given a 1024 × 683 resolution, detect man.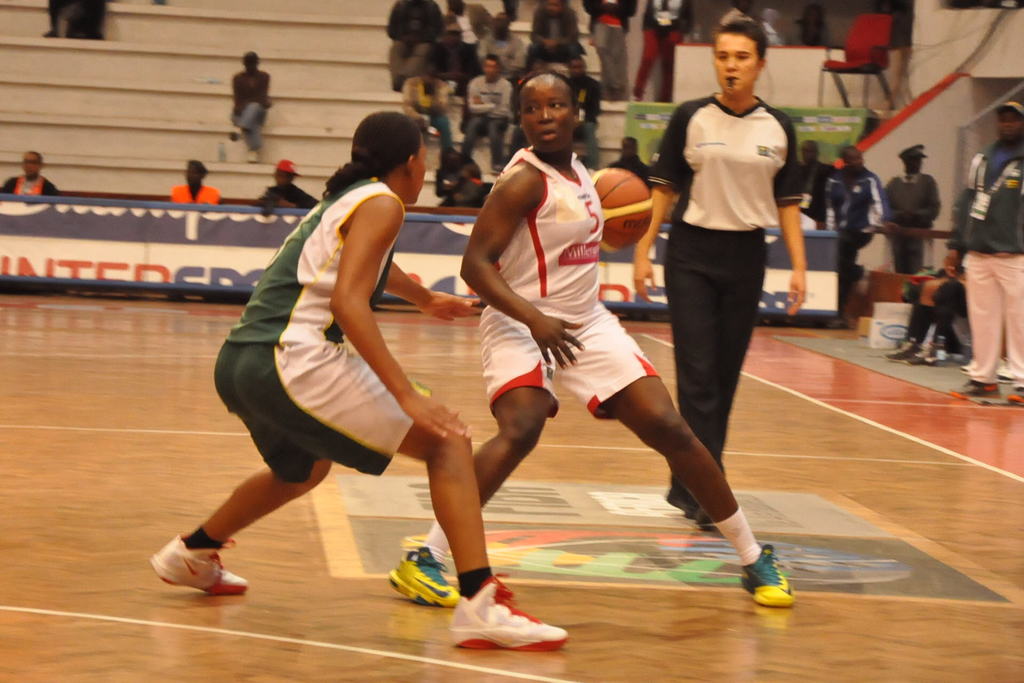
<box>527,0,593,74</box>.
